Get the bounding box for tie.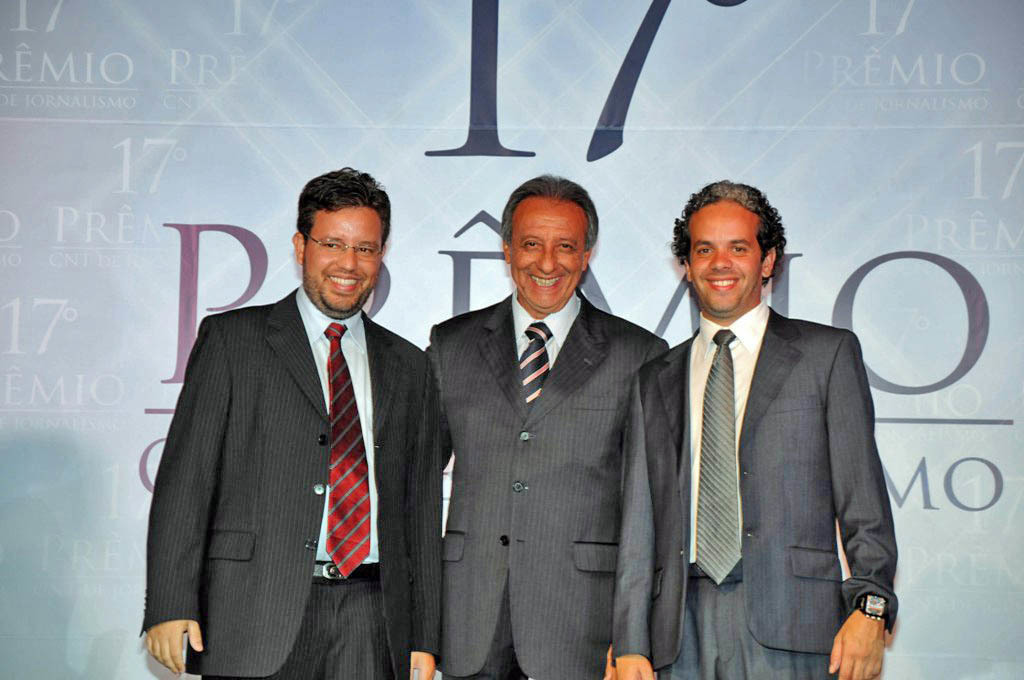
<region>518, 318, 549, 407</region>.
